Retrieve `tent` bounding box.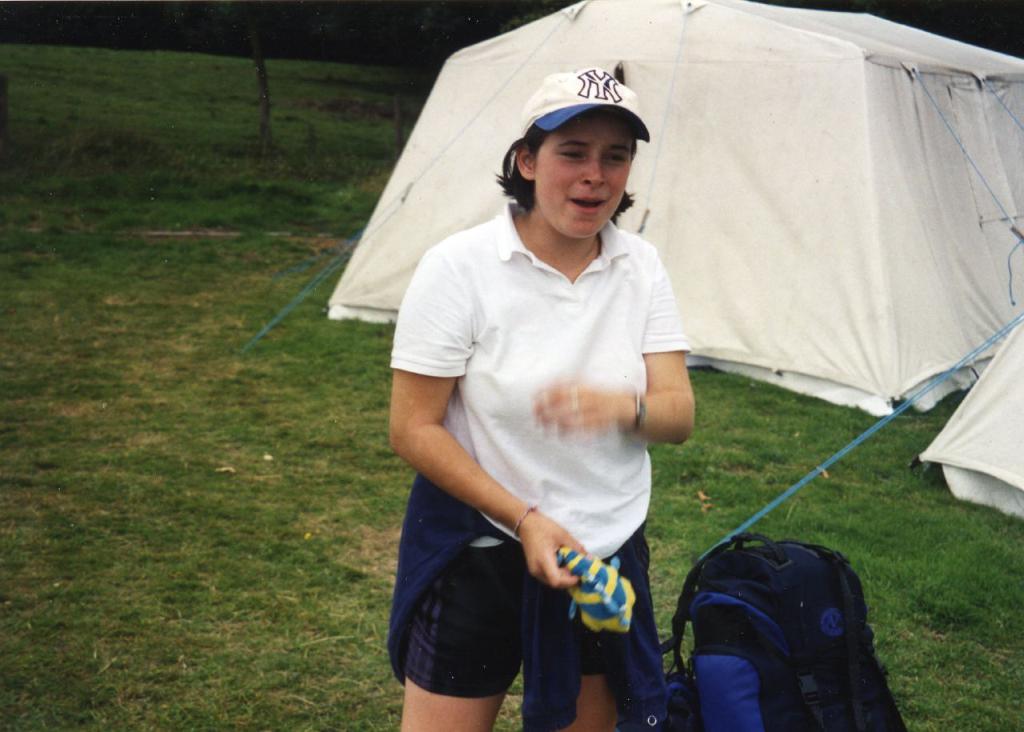
Bounding box: rect(920, 325, 1023, 526).
